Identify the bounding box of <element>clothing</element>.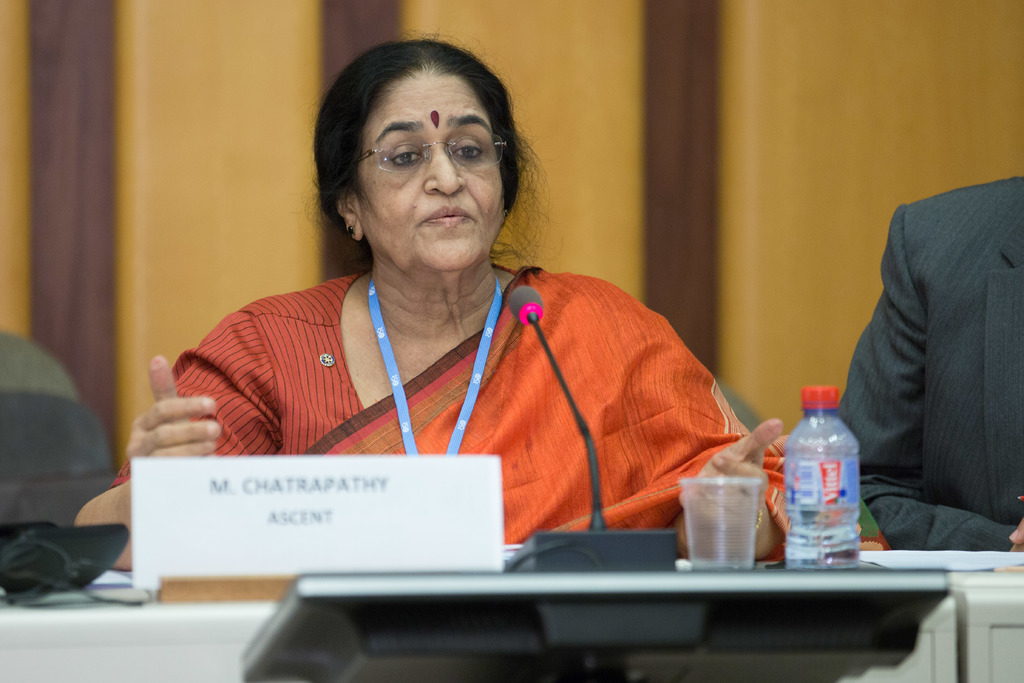
select_region(172, 229, 755, 559).
